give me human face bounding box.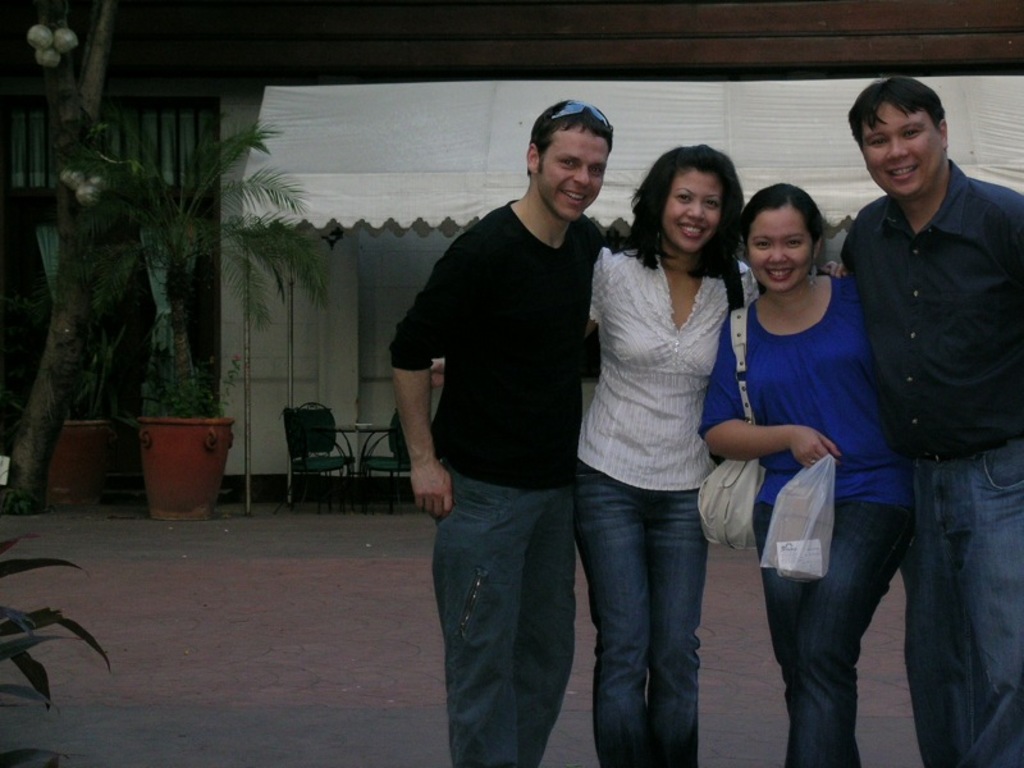
859, 108, 940, 192.
